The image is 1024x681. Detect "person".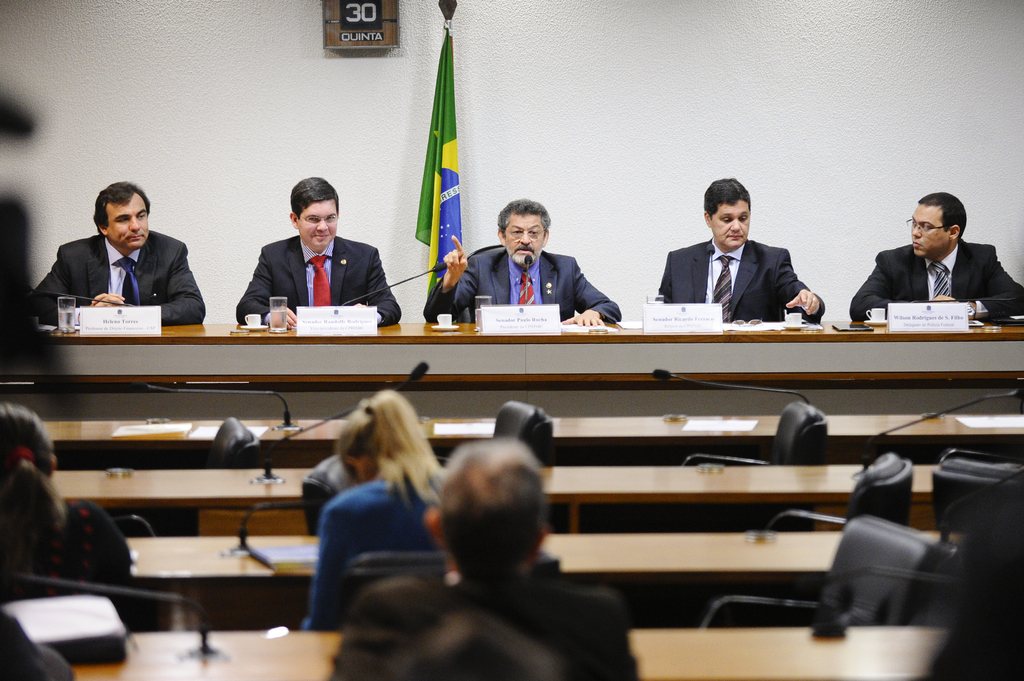
Detection: bbox(426, 195, 625, 324).
